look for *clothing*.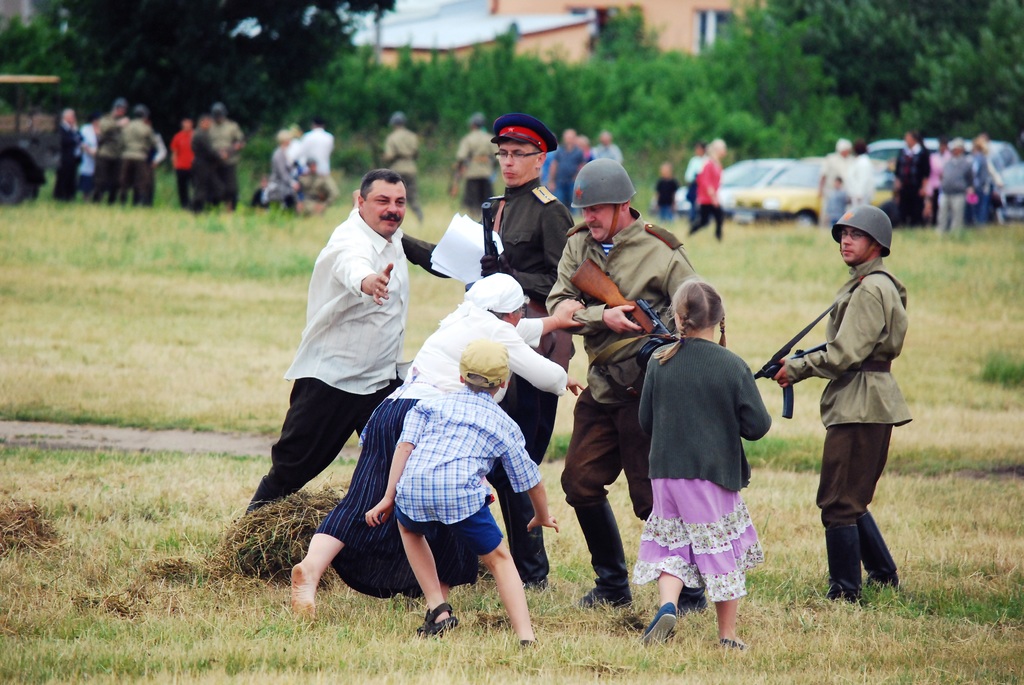
Found: BBox(502, 206, 698, 615).
